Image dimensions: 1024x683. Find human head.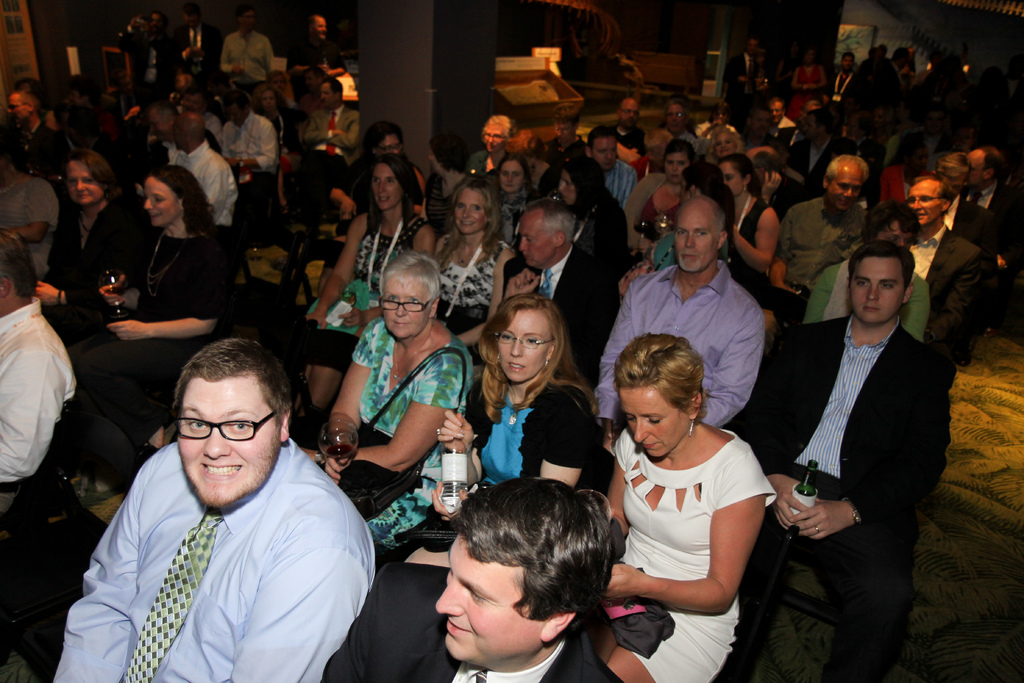
674,197,733,273.
